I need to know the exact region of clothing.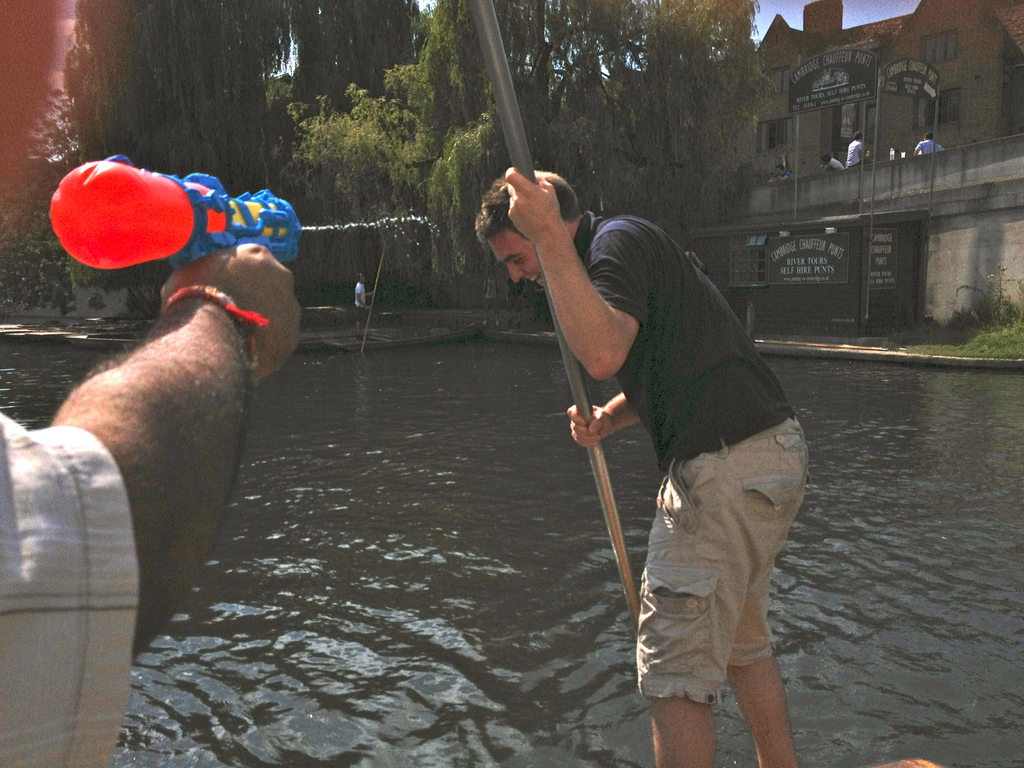
Region: {"left": 506, "top": 278, "right": 524, "bottom": 312}.
